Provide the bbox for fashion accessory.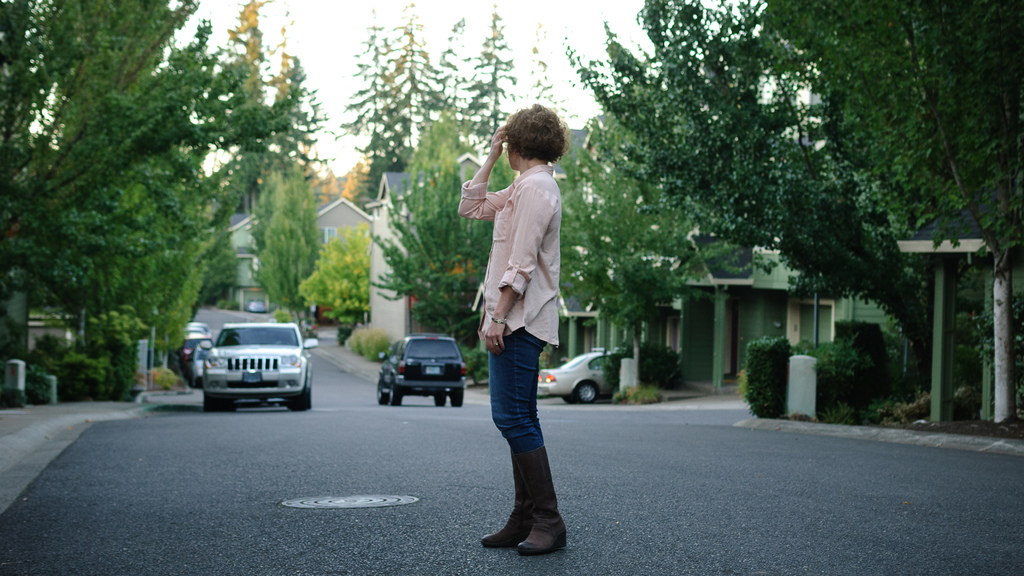
pyautogui.locateOnScreen(492, 340, 499, 347).
